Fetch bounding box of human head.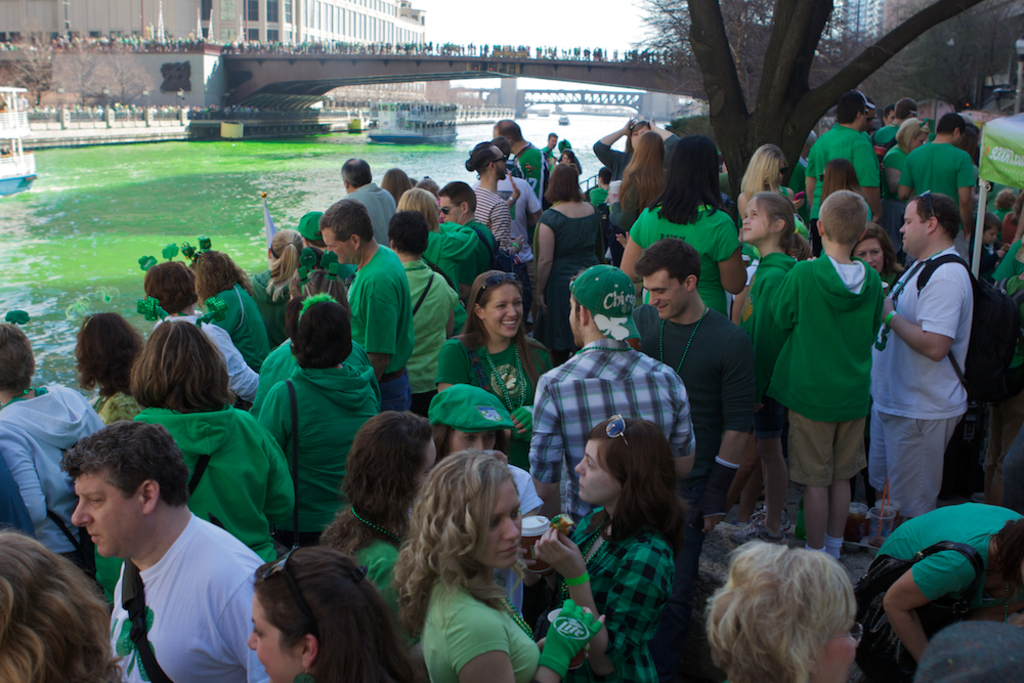
Bbox: rect(0, 325, 39, 396).
